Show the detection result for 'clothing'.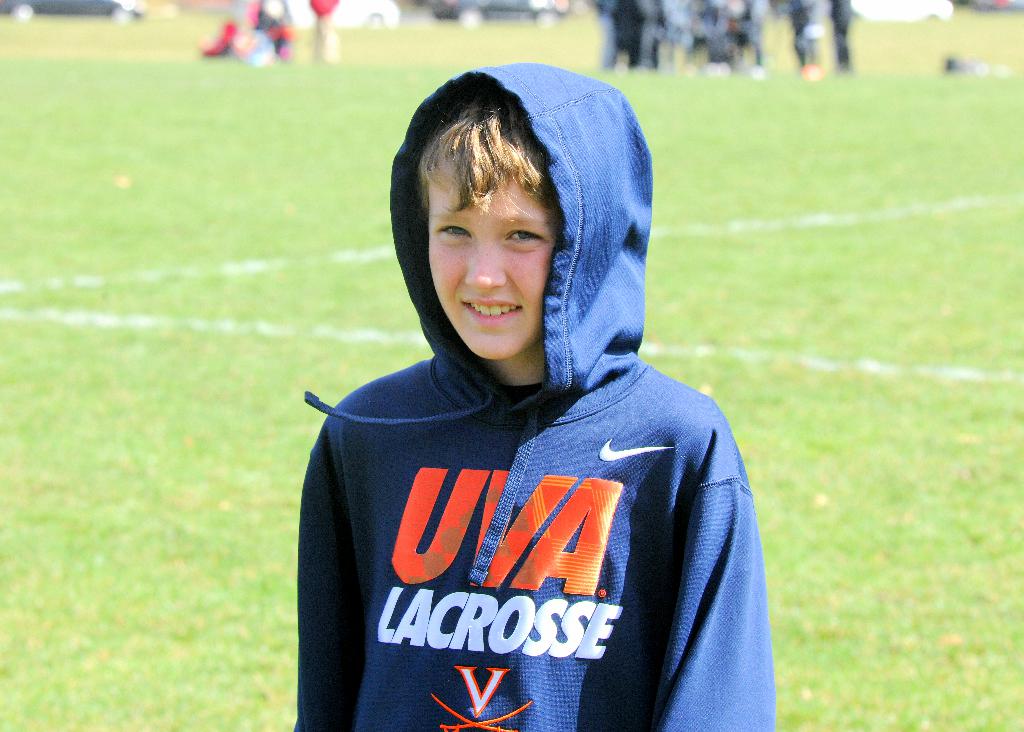
locate(309, 0, 335, 56).
